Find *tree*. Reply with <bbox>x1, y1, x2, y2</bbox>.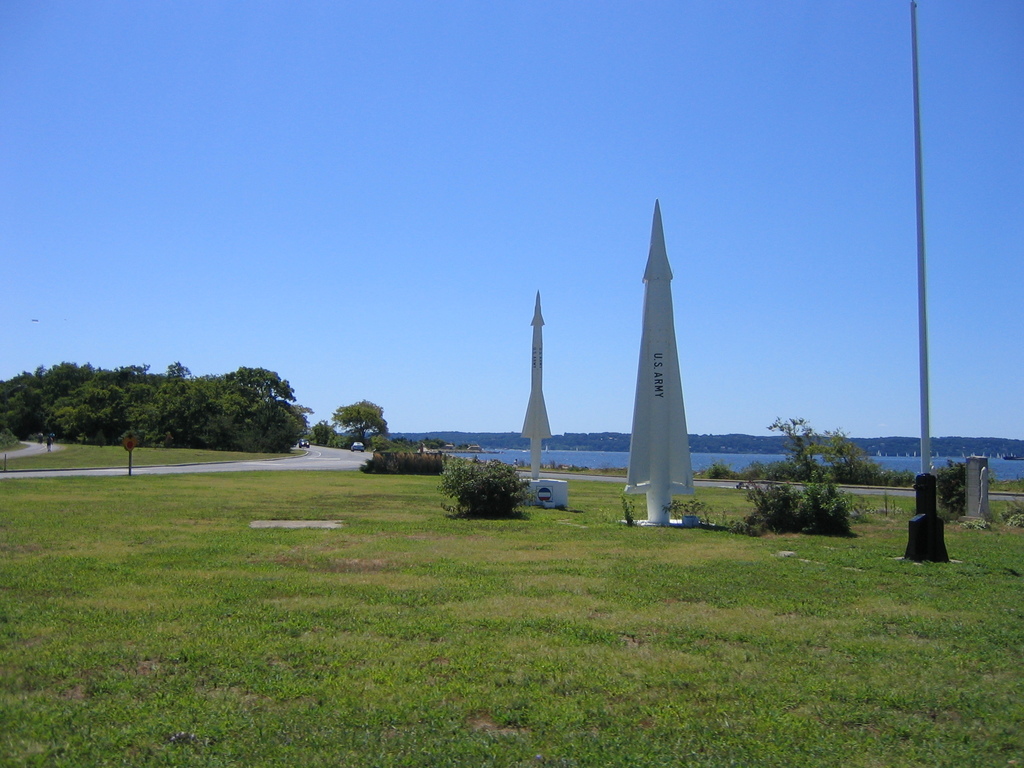
<bbox>759, 412, 821, 477</bbox>.
